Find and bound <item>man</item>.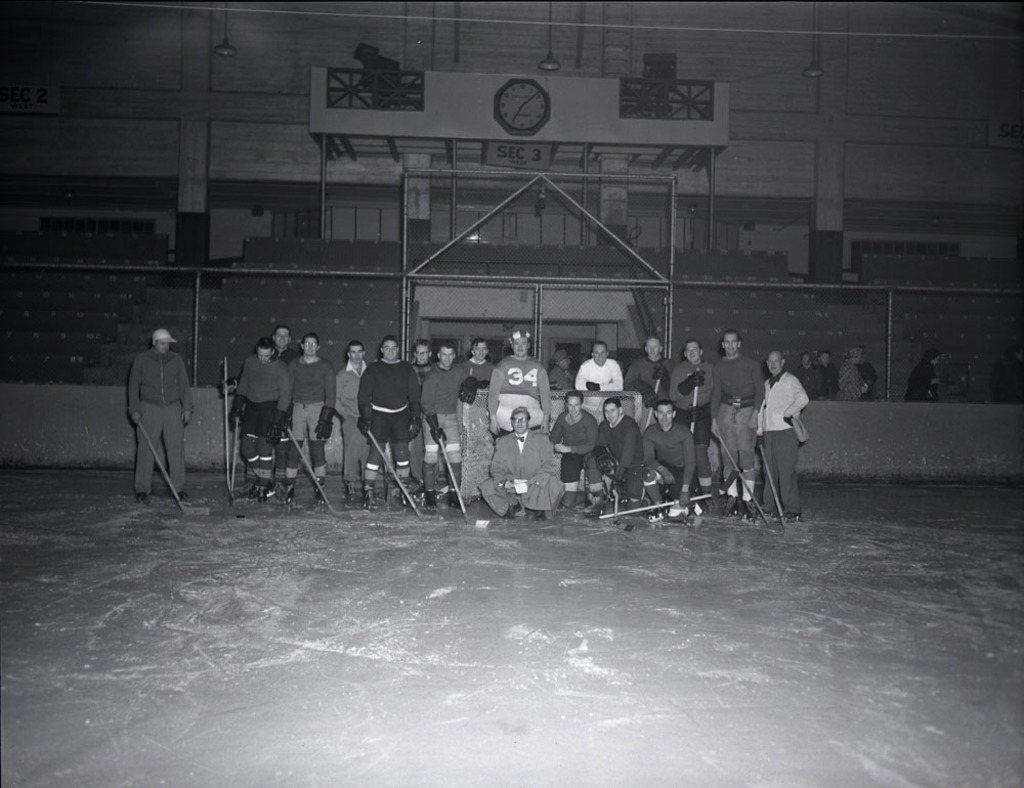
Bound: box(360, 341, 414, 501).
